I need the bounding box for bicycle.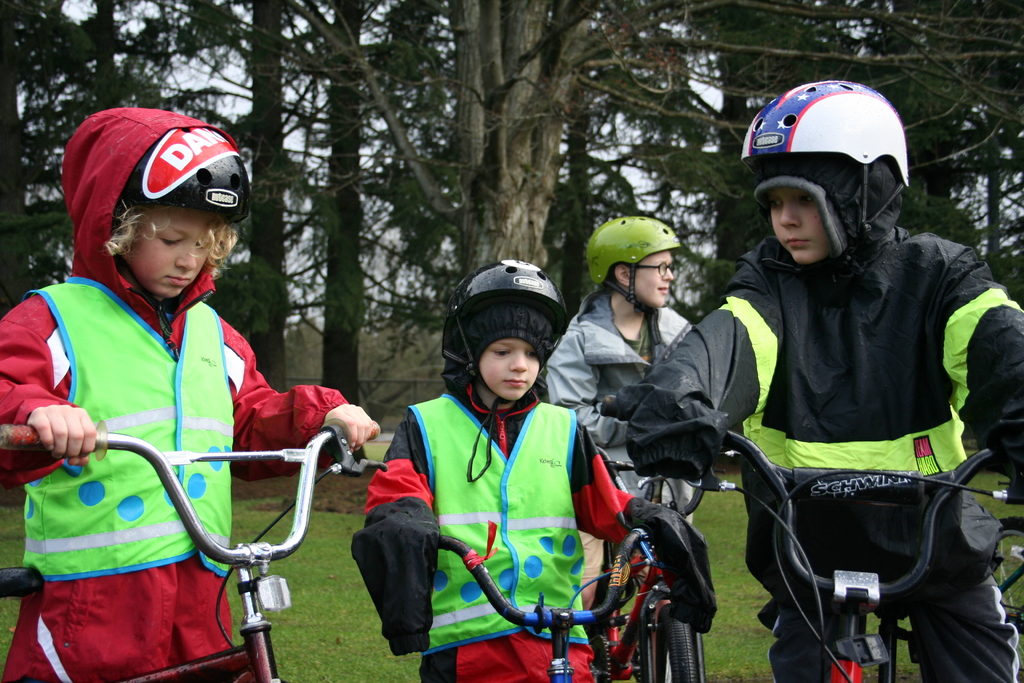
Here it is: region(992, 519, 1023, 682).
